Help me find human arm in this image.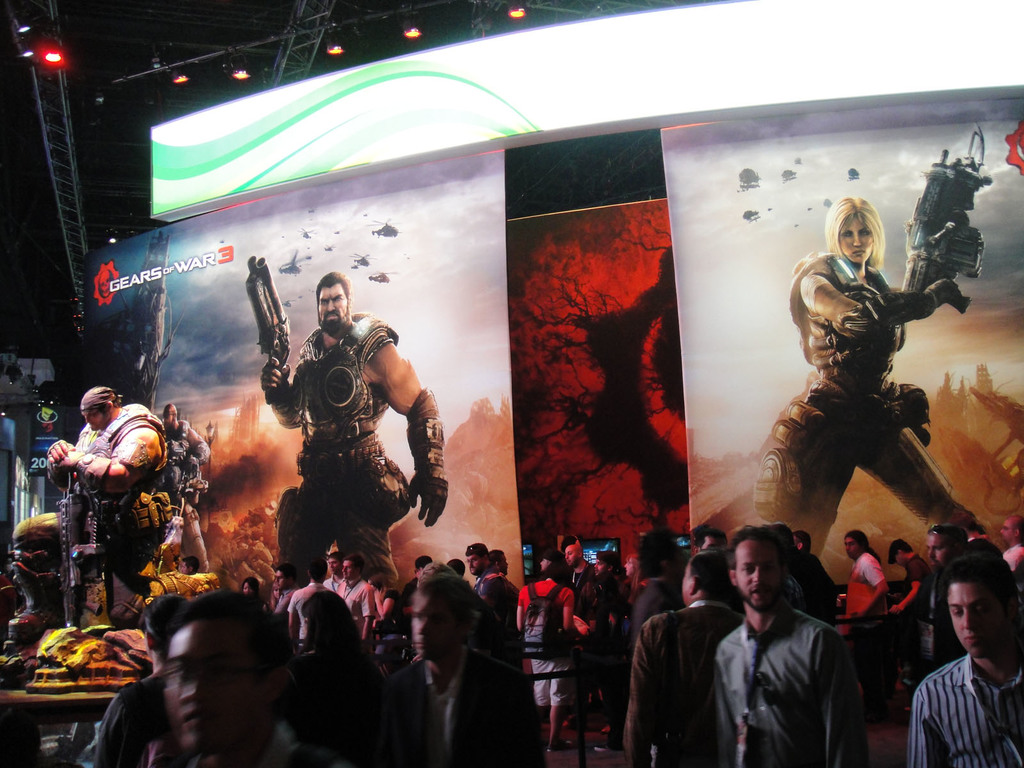
Found it: <box>561,587,578,632</box>.
